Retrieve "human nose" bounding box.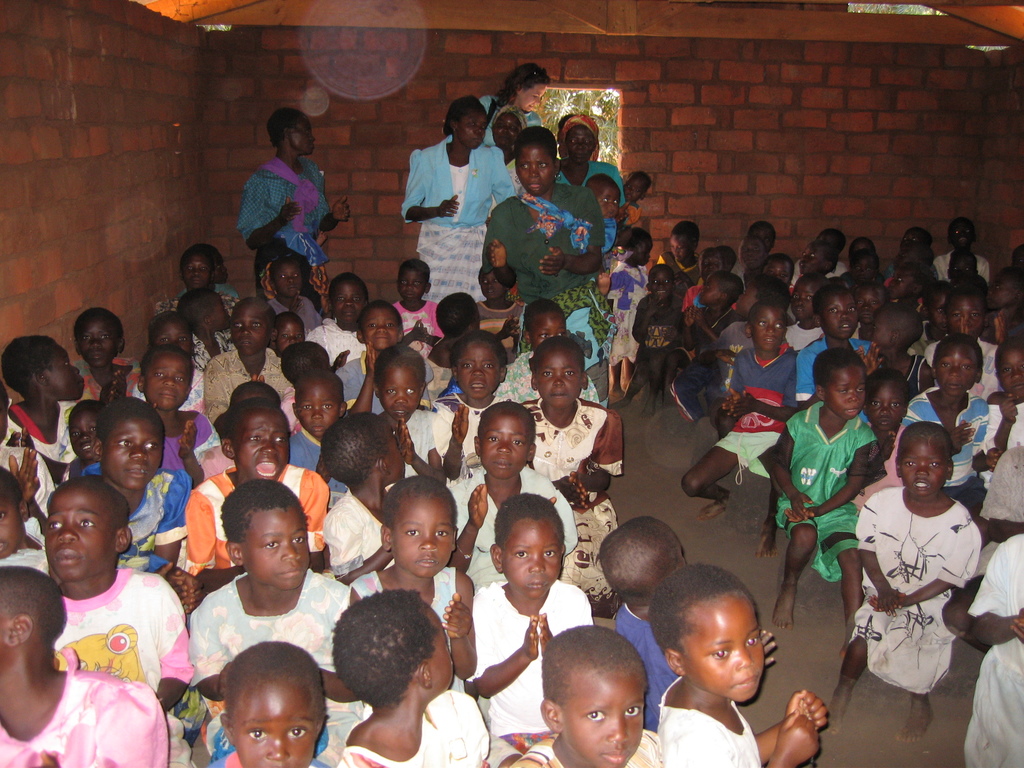
Bounding box: [1010,372,1022,385].
